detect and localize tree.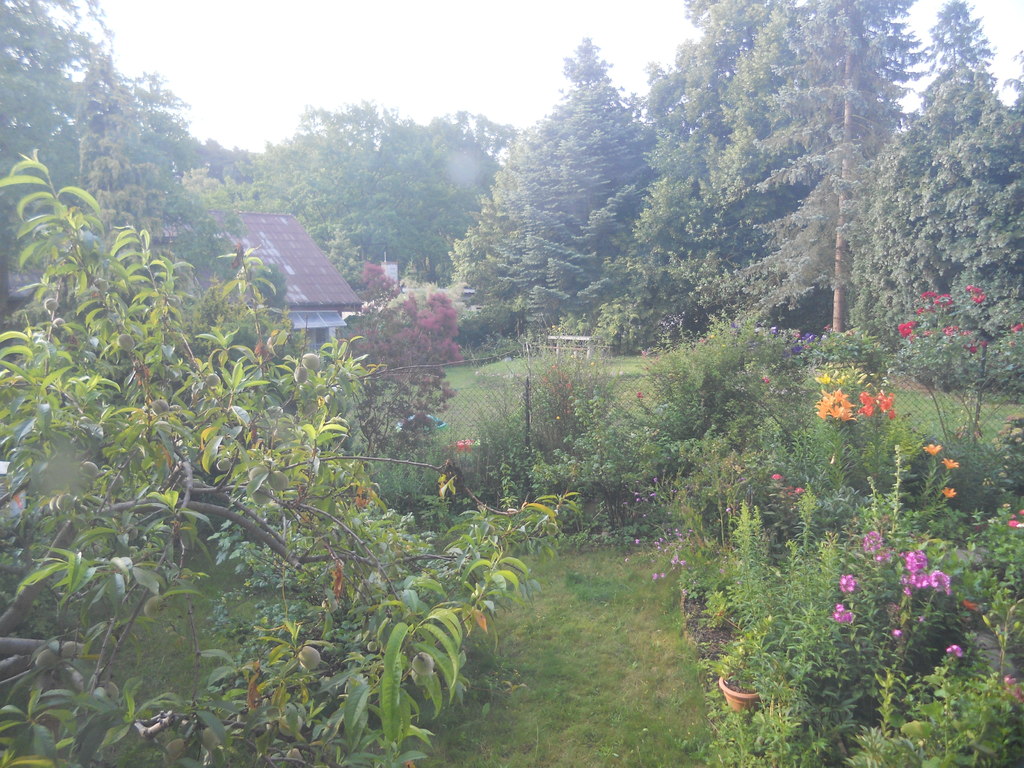
Localized at {"left": 0, "top": 0, "right": 205, "bottom": 229}.
